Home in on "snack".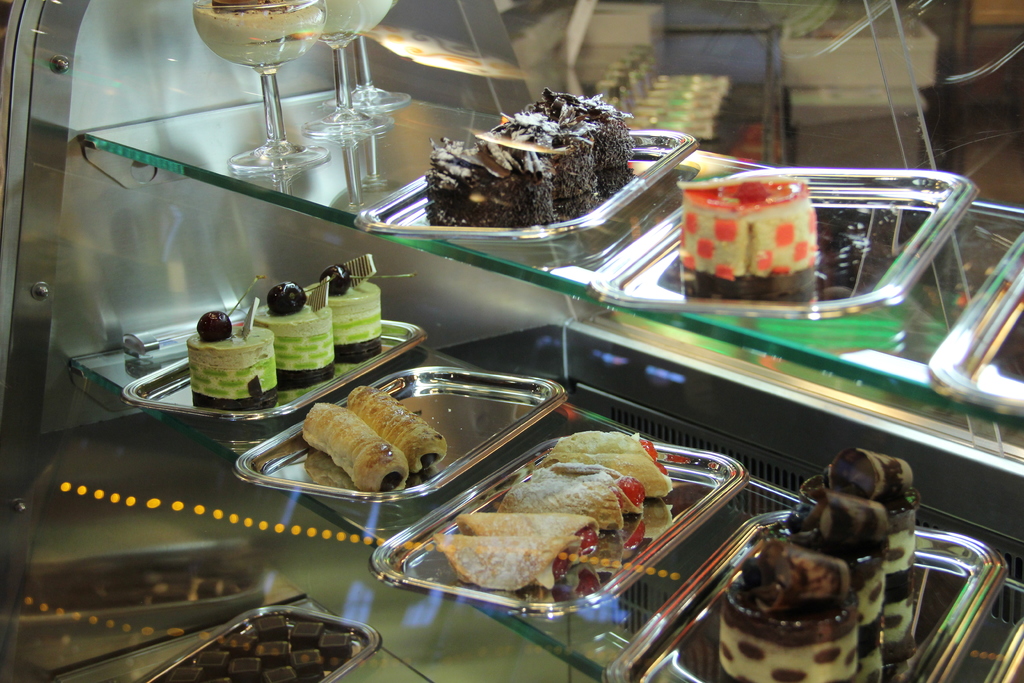
Homed in at bbox=(719, 540, 861, 682).
